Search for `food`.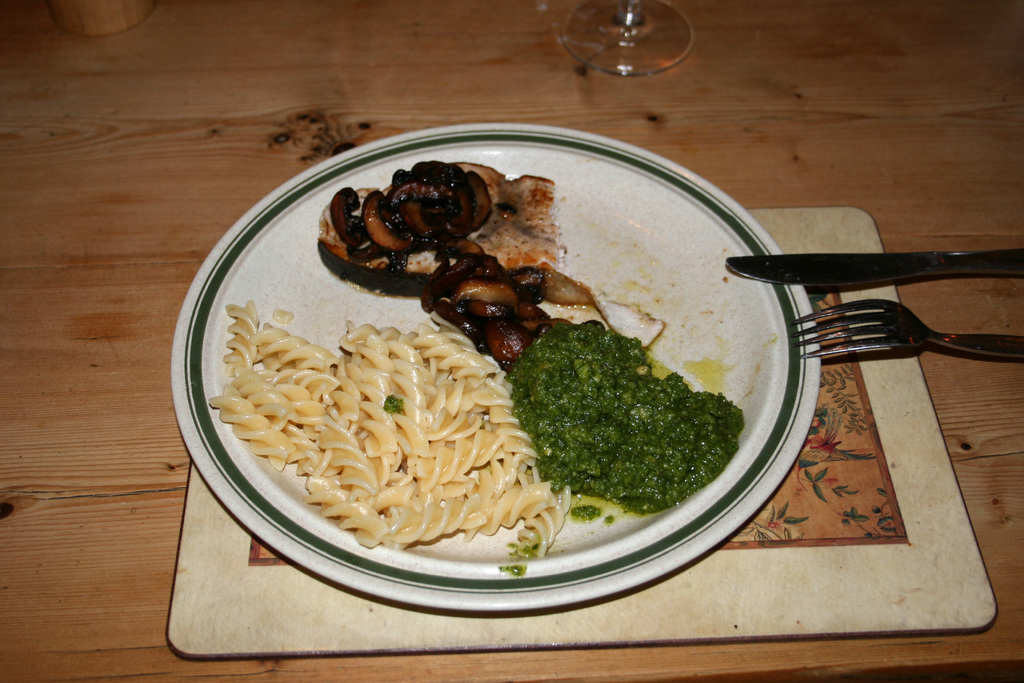
Found at locate(211, 298, 575, 562).
